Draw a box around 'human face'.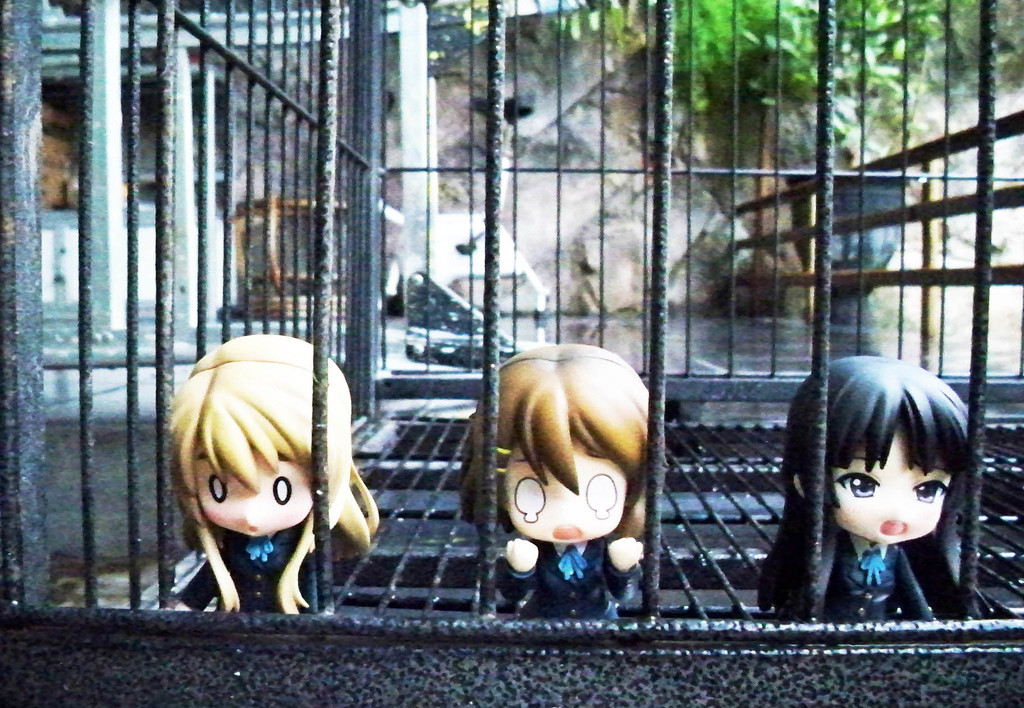
left=828, top=412, right=952, bottom=546.
